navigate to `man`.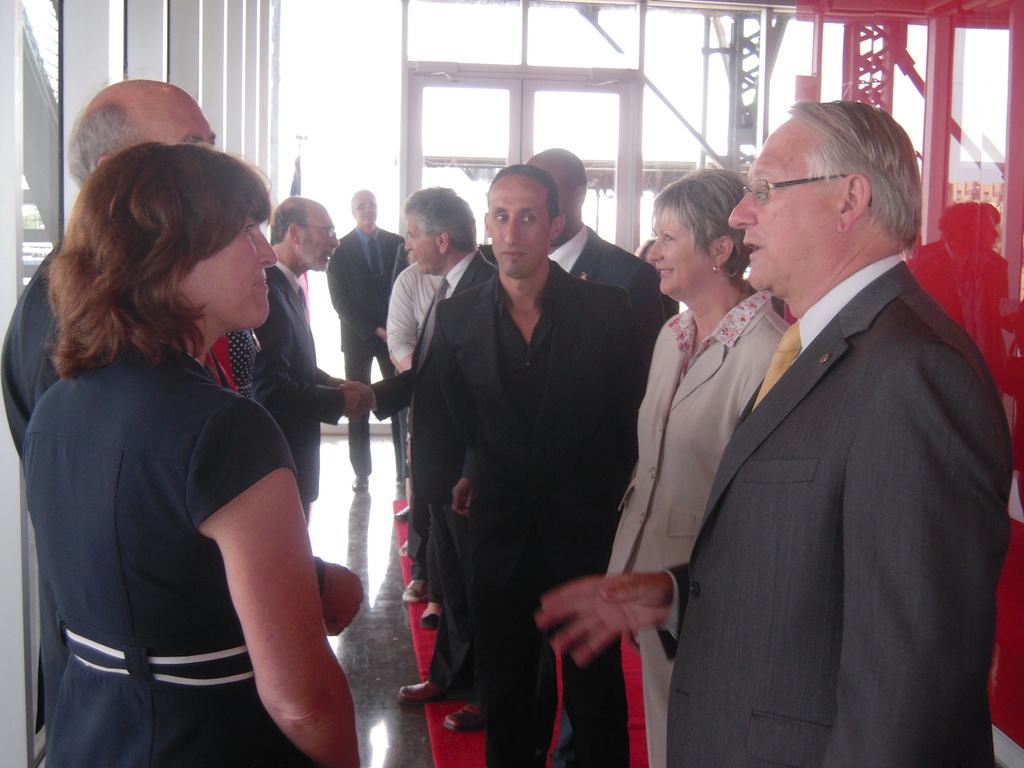
Navigation target: left=0, top=79, right=364, bottom=733.
